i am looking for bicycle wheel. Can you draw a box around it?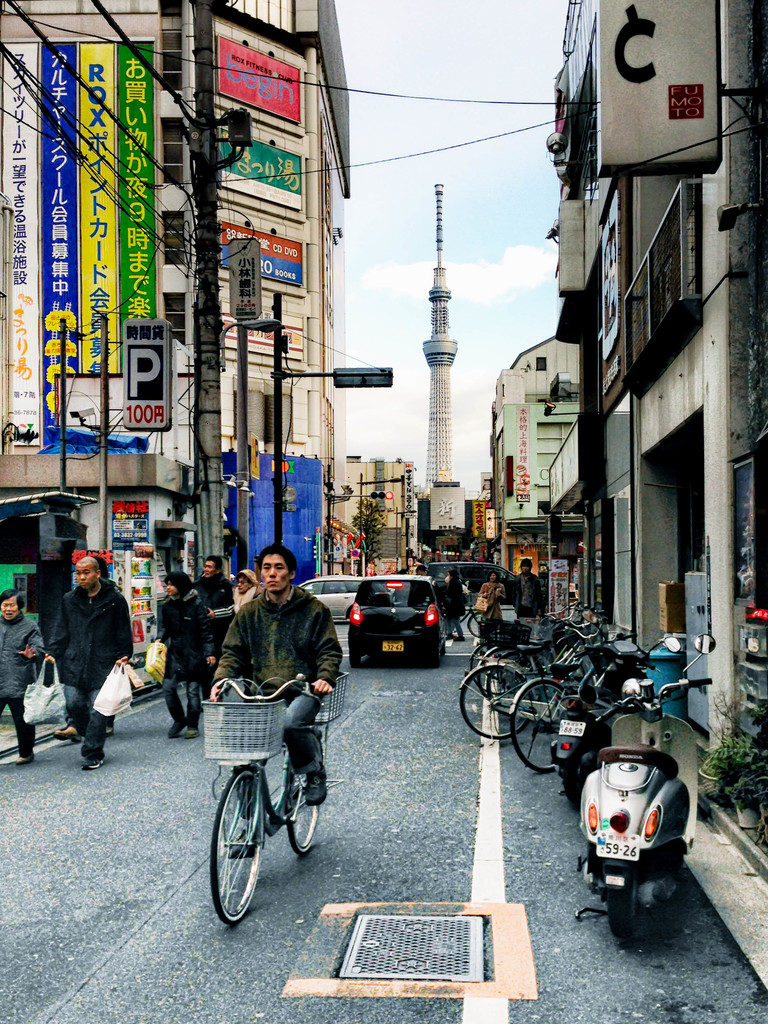
Sure, the bounding box is [x1=476, y1=638, x2=537, y2=699].
